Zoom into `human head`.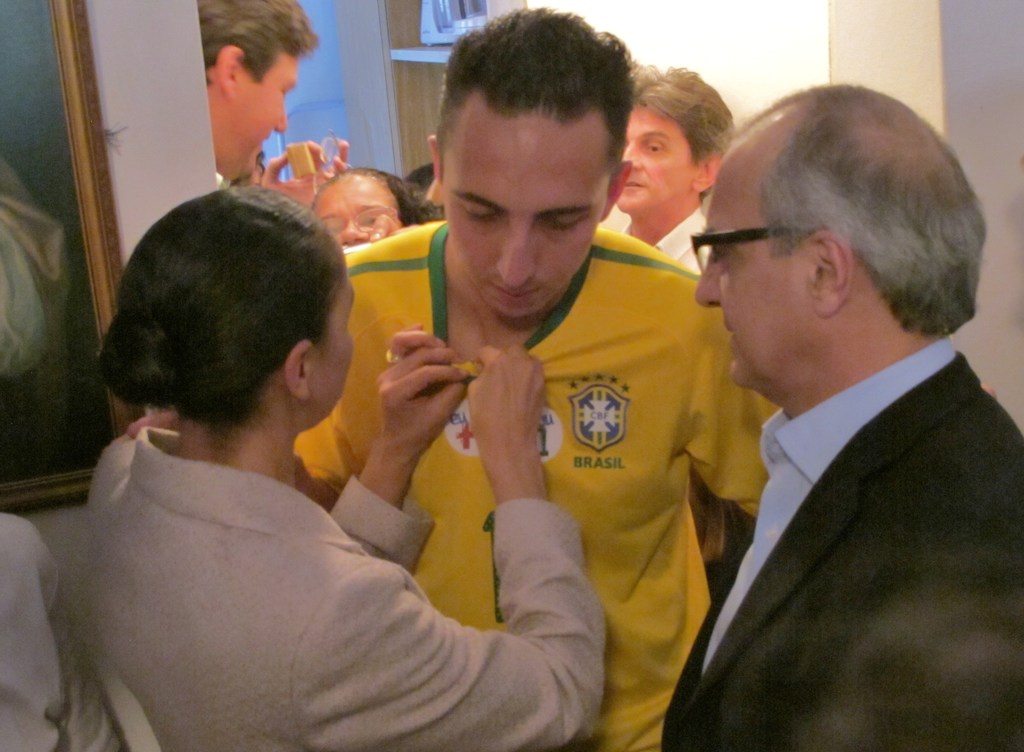
Zoom target: [423,8,634,322].
